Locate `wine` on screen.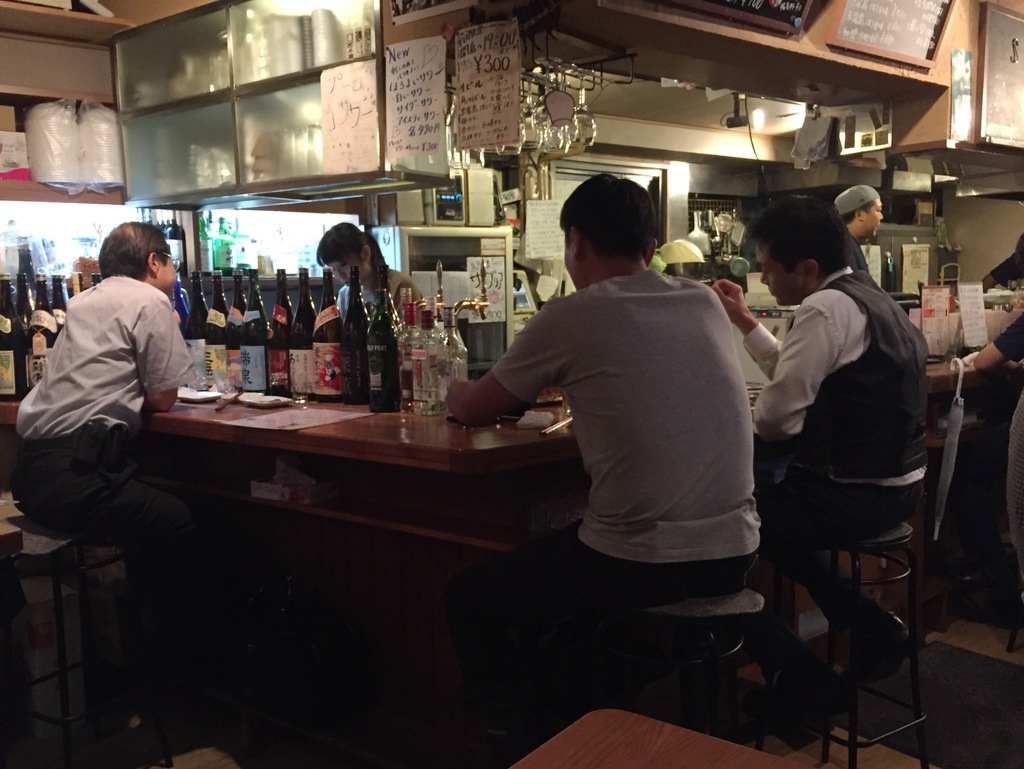
On screen at 0 272 28 404.
